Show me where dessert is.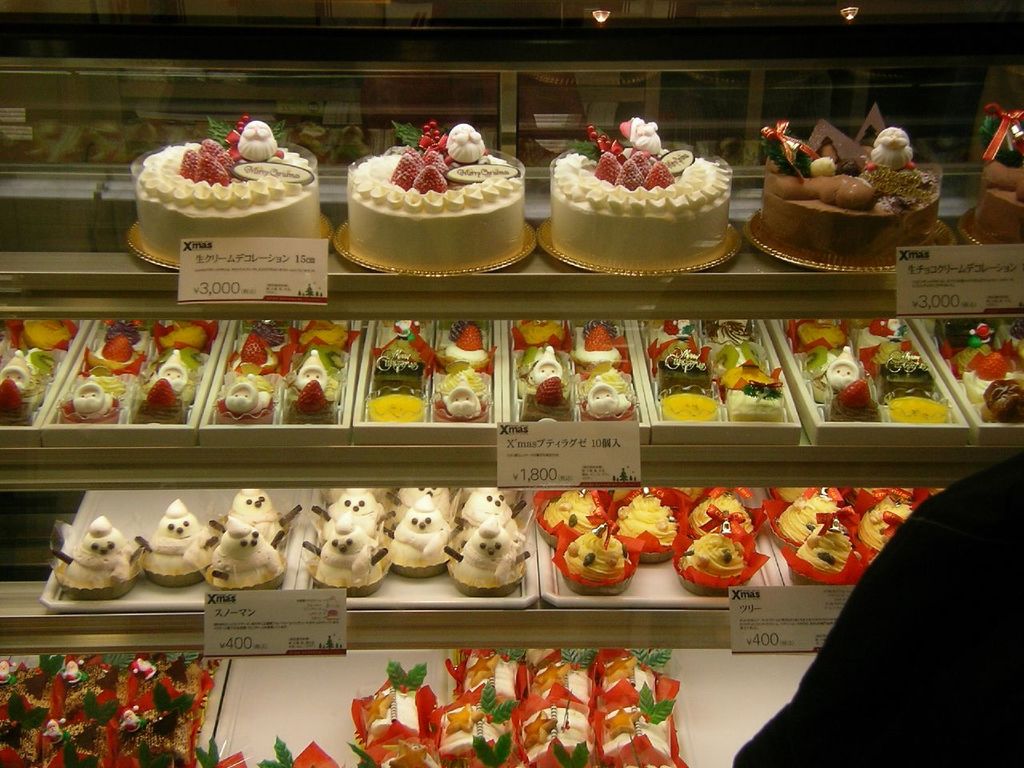
dessert is at <bbox>299, 490, 387, 542</bbox>.
